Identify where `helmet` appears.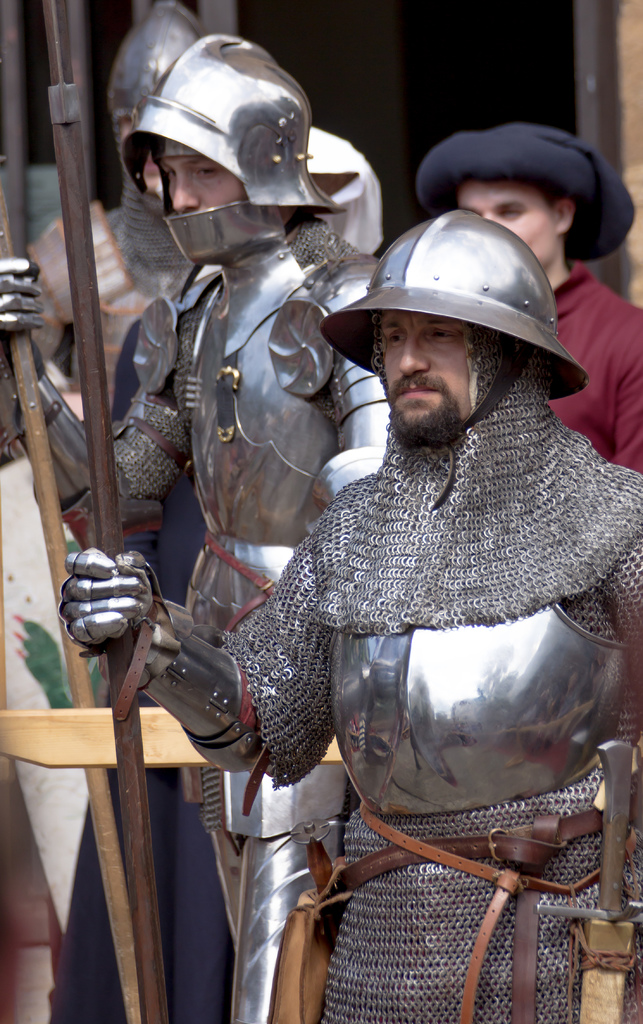
Appears at (103,0,203,124).
